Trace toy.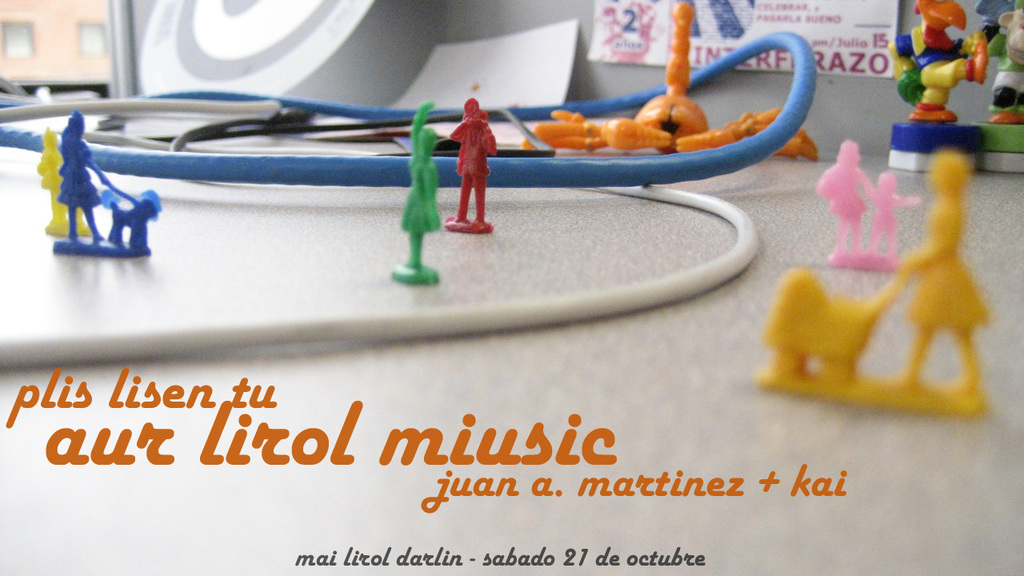
Traced to locate(445, 101, 494, 237).
